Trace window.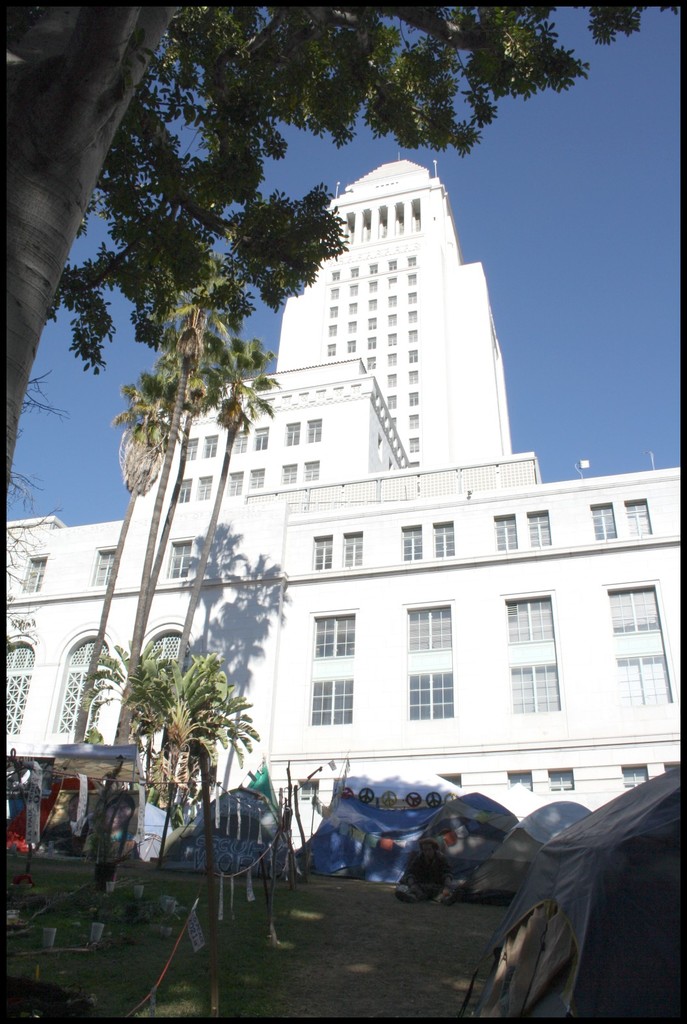
Traced to box=[504, 773, 530, 793].
